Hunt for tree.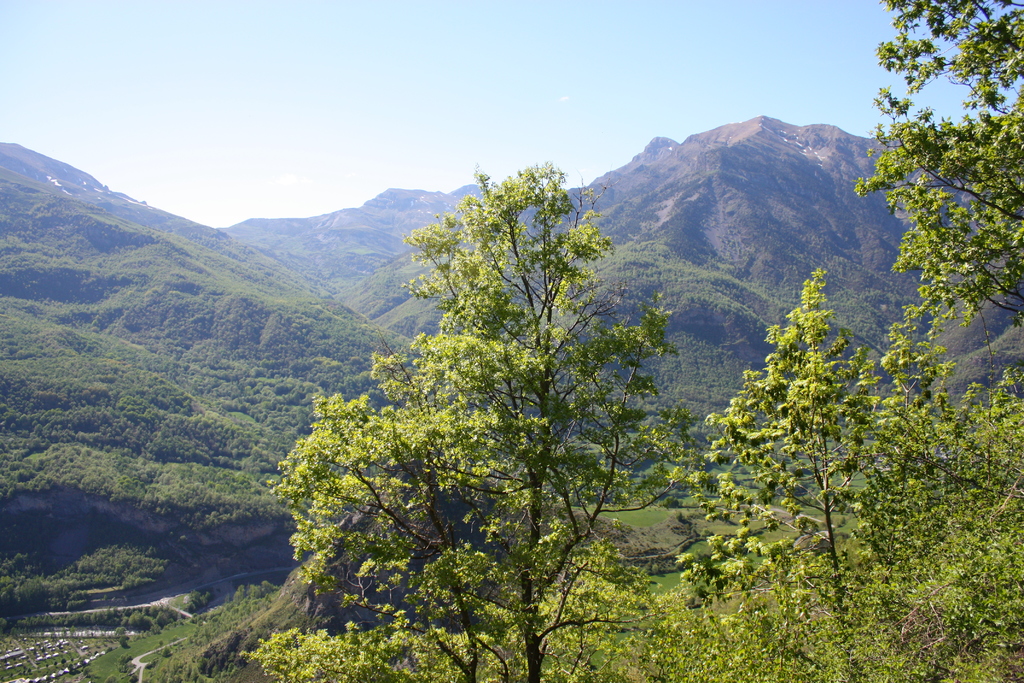
Hunted down at <region>632, 262, 1022, 682</region>.
